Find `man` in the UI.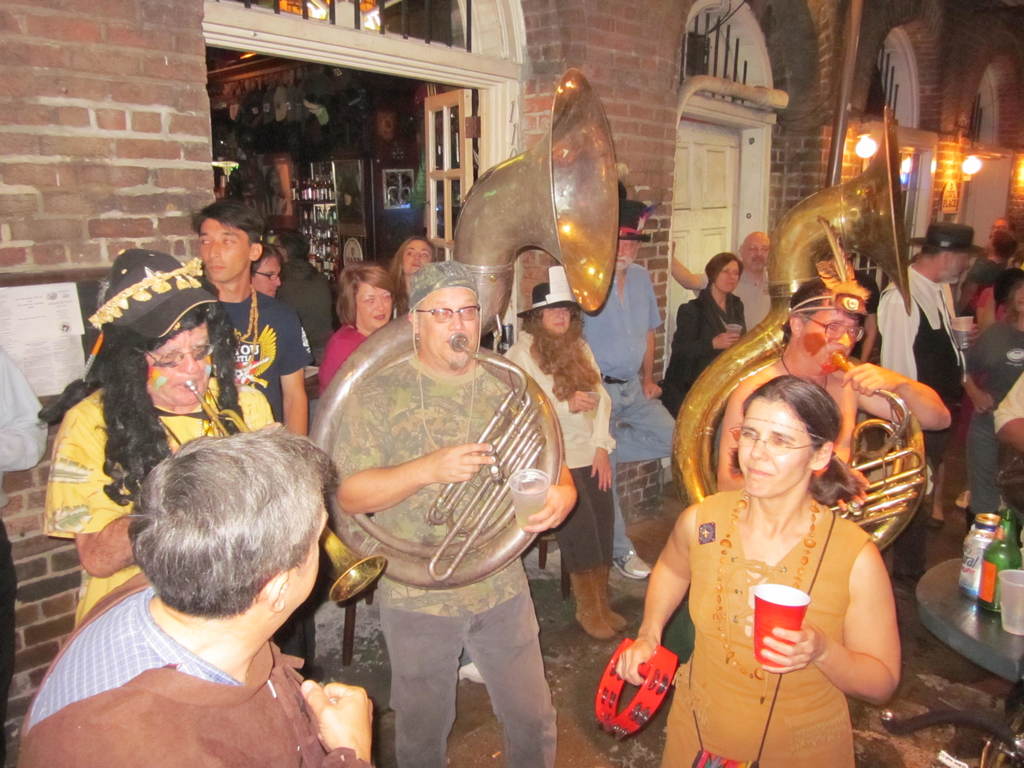
UI element at BBox(850, 255, 879, 360).
